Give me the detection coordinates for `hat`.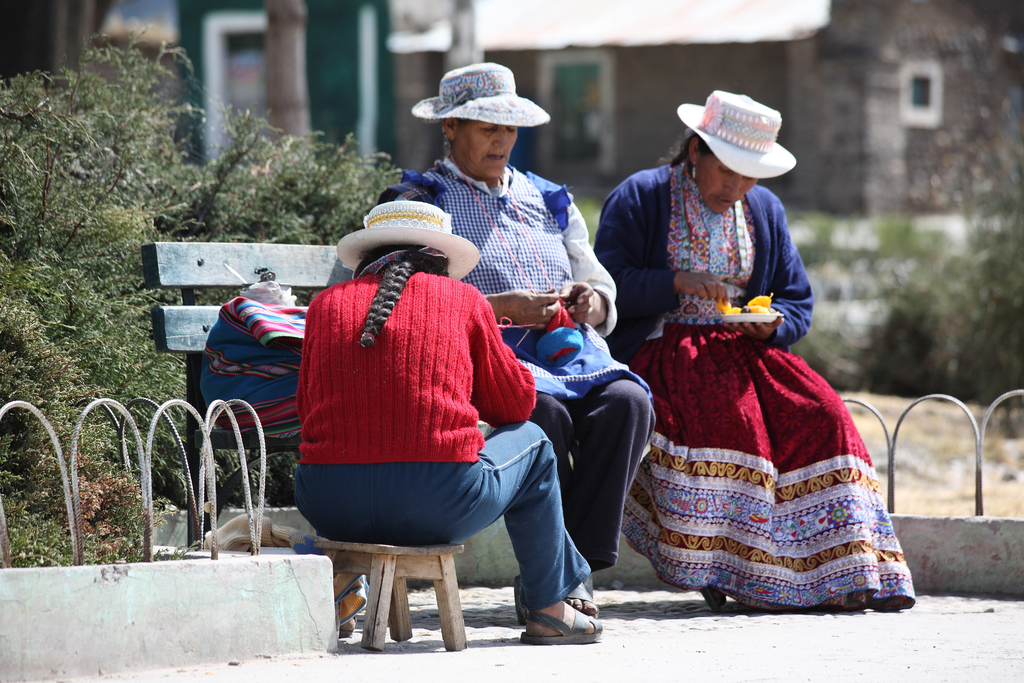
rect(410, 63, 548, 128).
